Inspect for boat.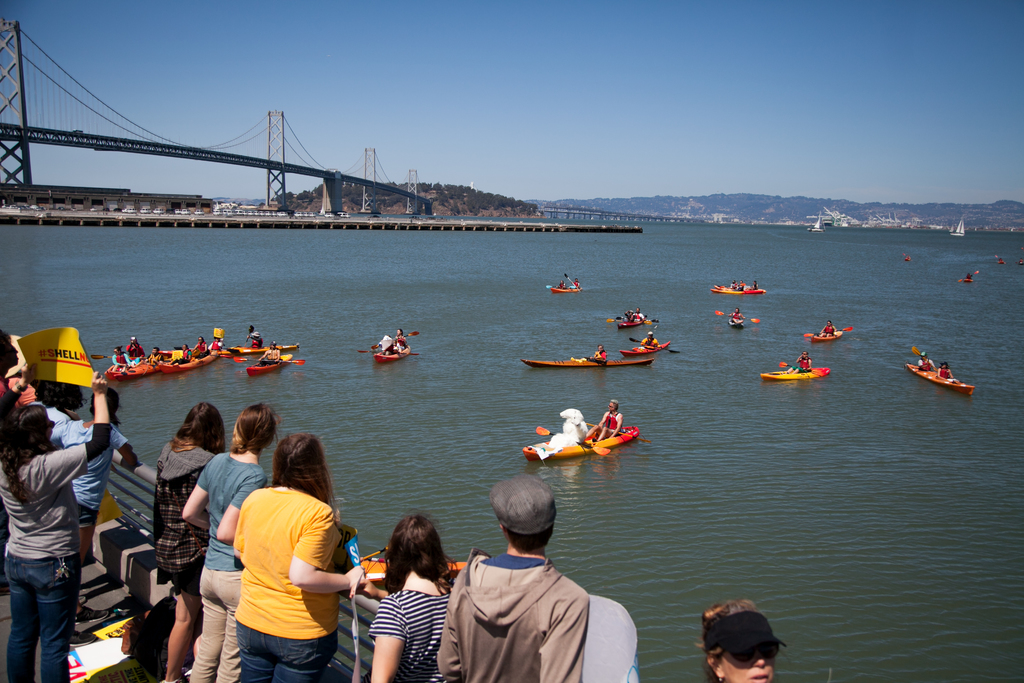
Inspection: bbox=(225, 340, 301, 353).
